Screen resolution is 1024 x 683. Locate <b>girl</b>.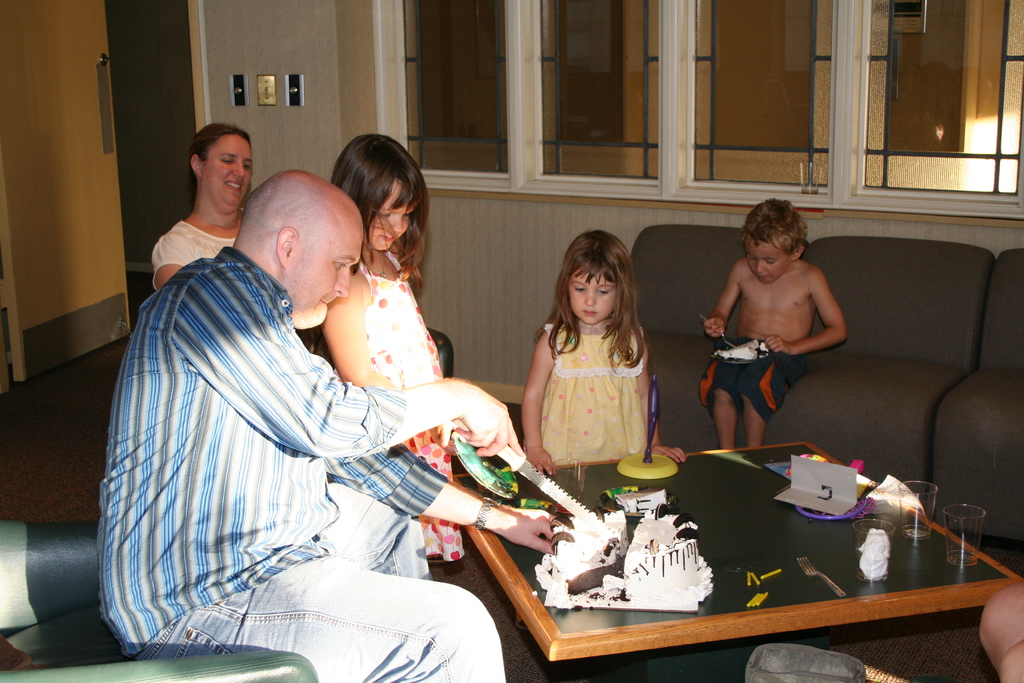
{"left": 524, "top": 229, "right": 690, "bottom": 477}.
